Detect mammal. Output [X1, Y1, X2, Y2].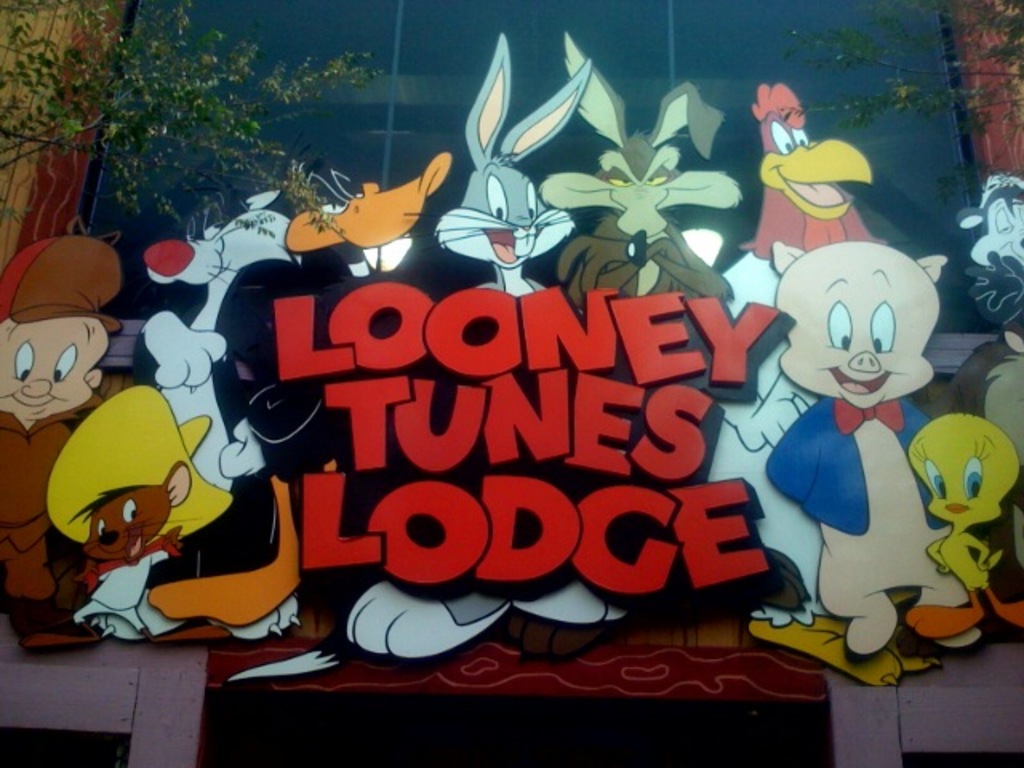
[394, 32, 611, 296].
